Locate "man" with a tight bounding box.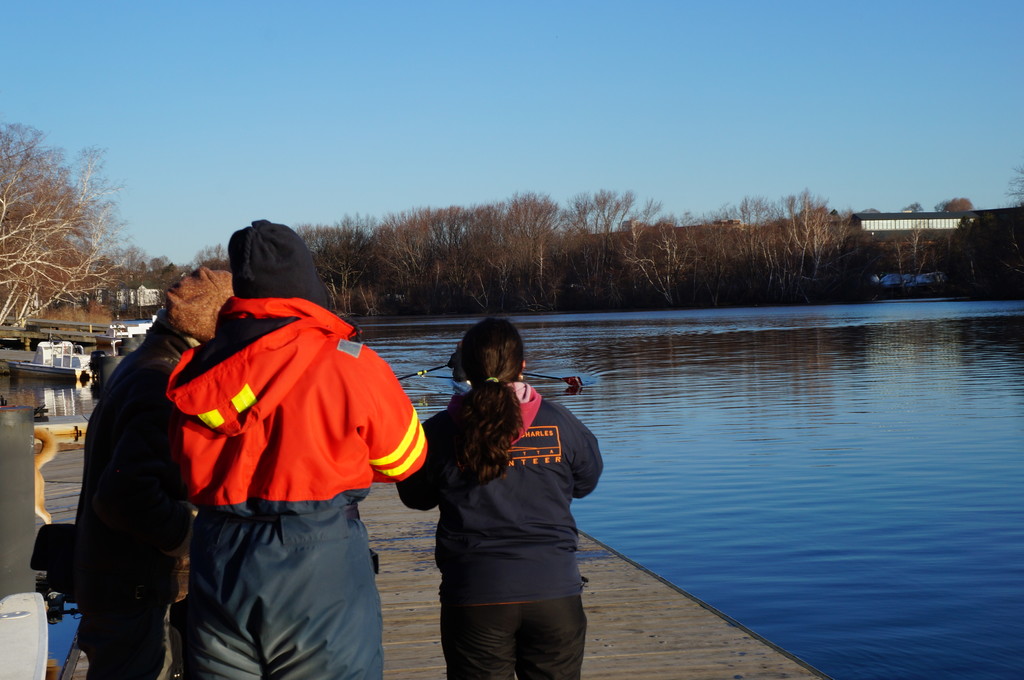
select_region(78, 252, 210, 679).
